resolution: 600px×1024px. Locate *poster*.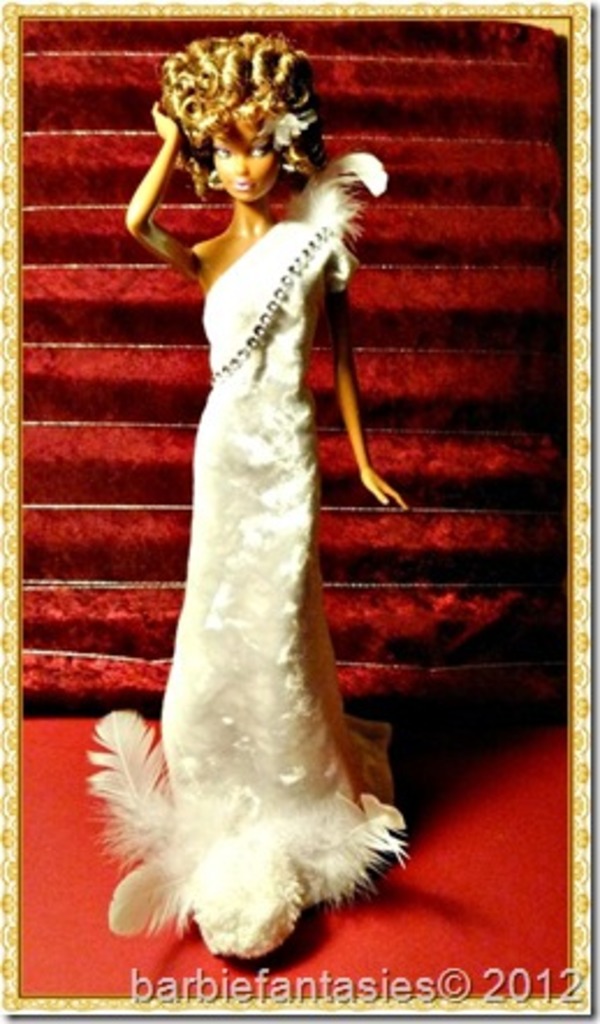
BBox(0, 0, 595, 1015).
